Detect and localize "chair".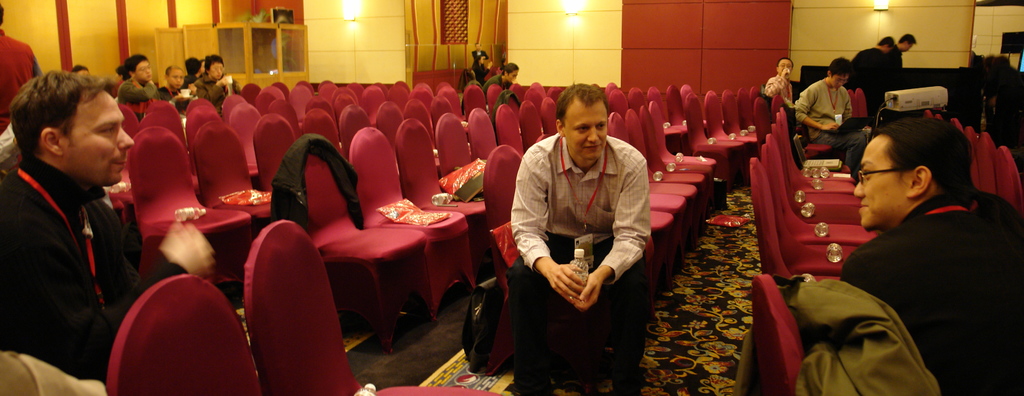
Localized at l=252, t=116, r=285, b=200.
